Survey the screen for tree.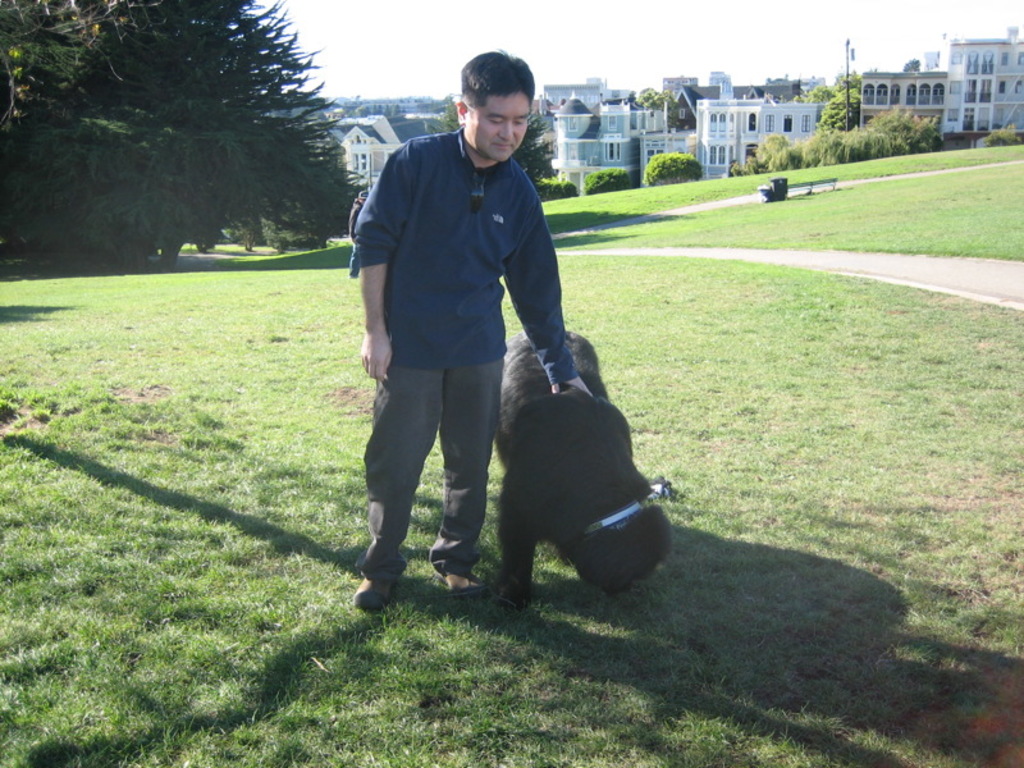
Survey found: <bbox>540, 173, 577, 201</bbox>.
